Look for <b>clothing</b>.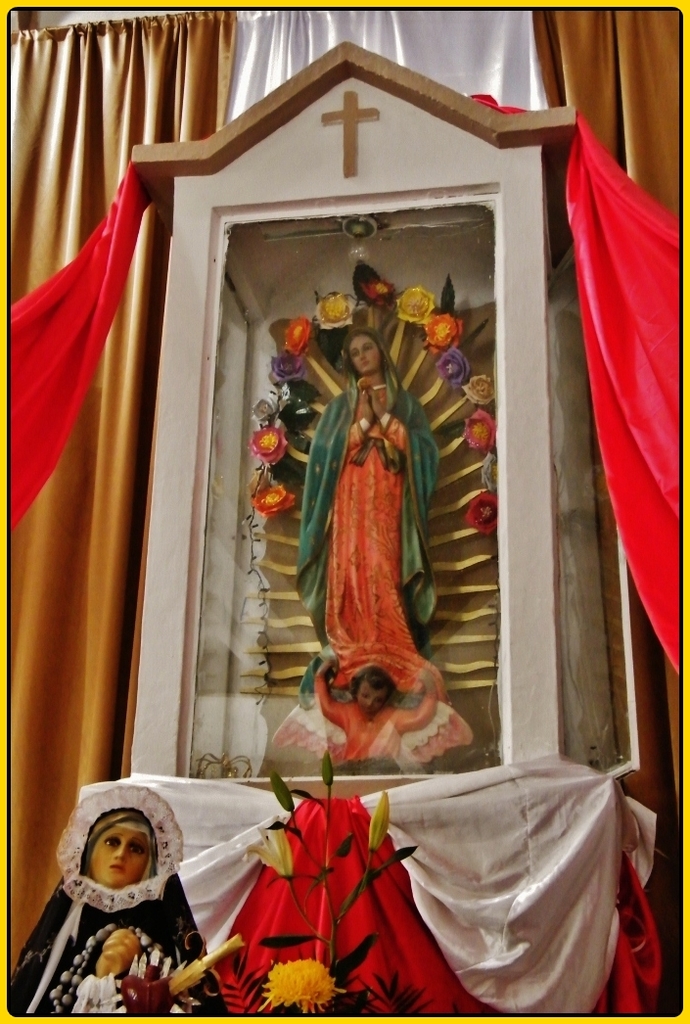
Found: 306 664 437 756.
